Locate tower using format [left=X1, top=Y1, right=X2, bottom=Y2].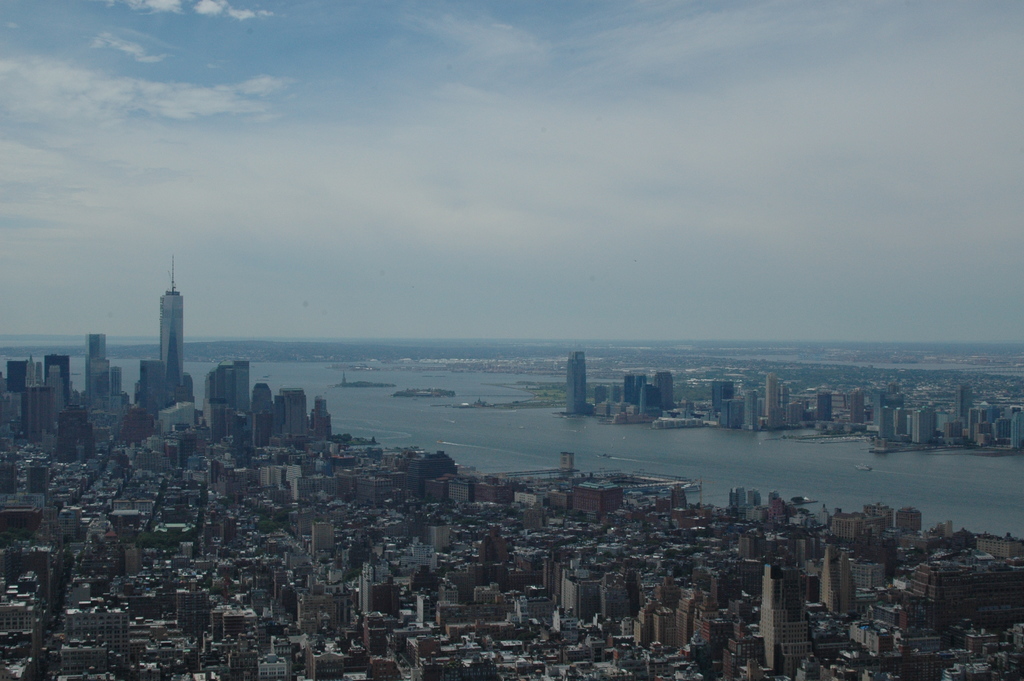
[left=73, top=329, right=122, bottom=372].
